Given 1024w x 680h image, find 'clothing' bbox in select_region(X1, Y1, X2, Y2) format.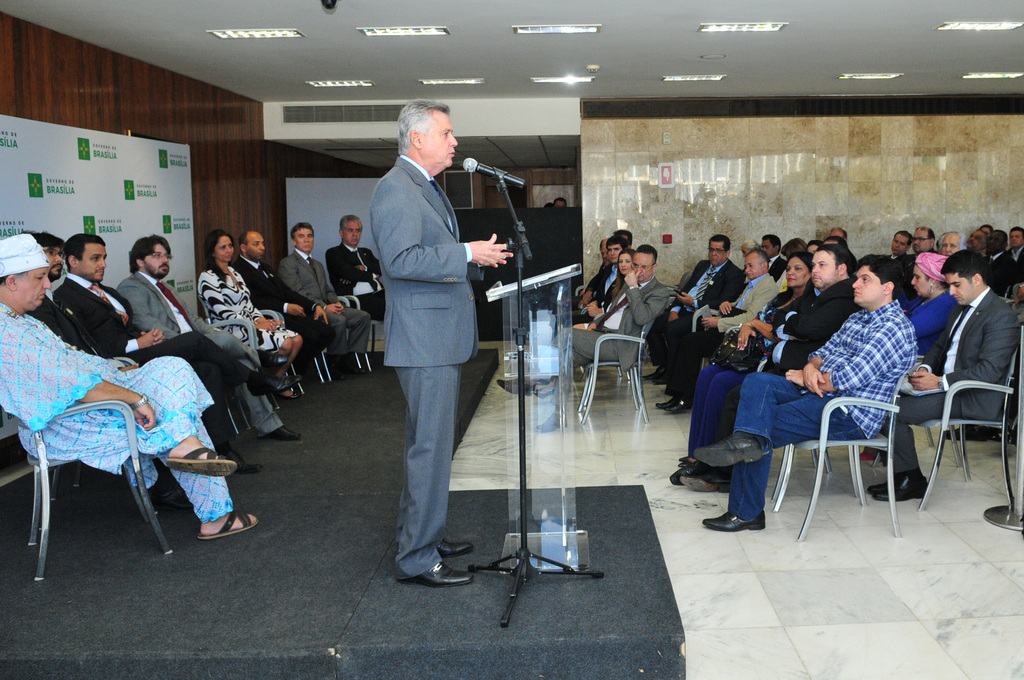
select_region(228, 258, 335, 354).
